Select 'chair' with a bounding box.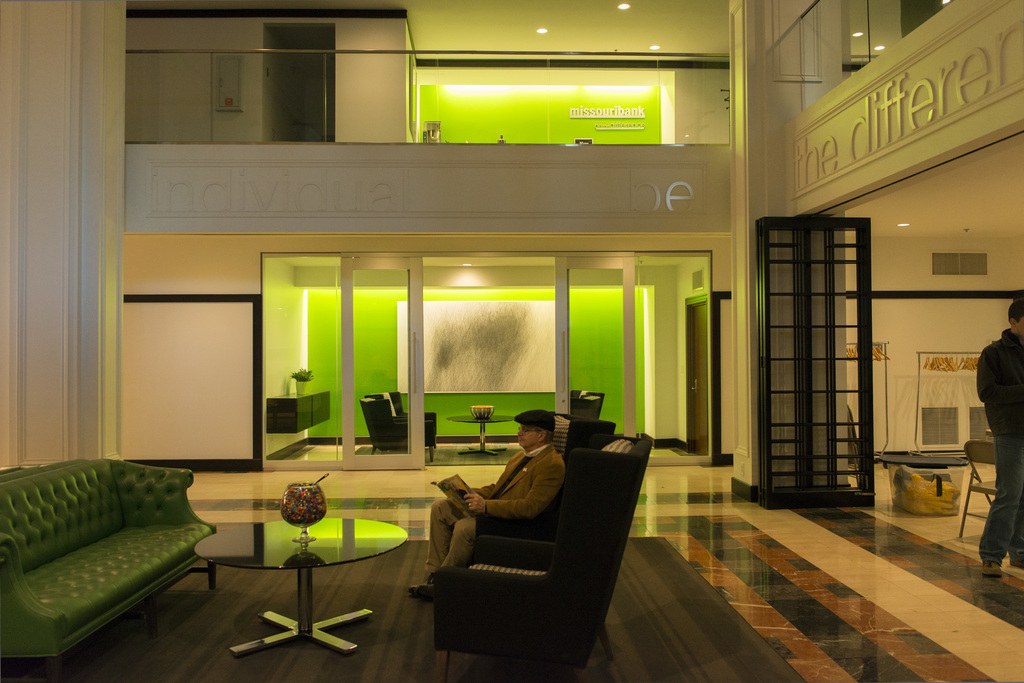
x1=378, y1=392, x2=435, y2=415.
